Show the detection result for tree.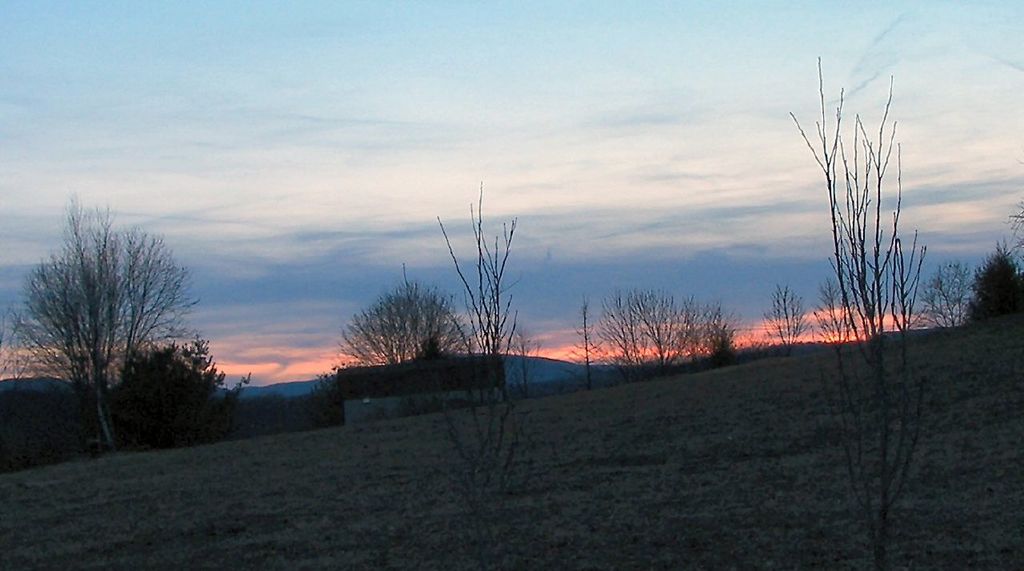
pyautogui.locateOnScreen(330, 285, 480, 428).
